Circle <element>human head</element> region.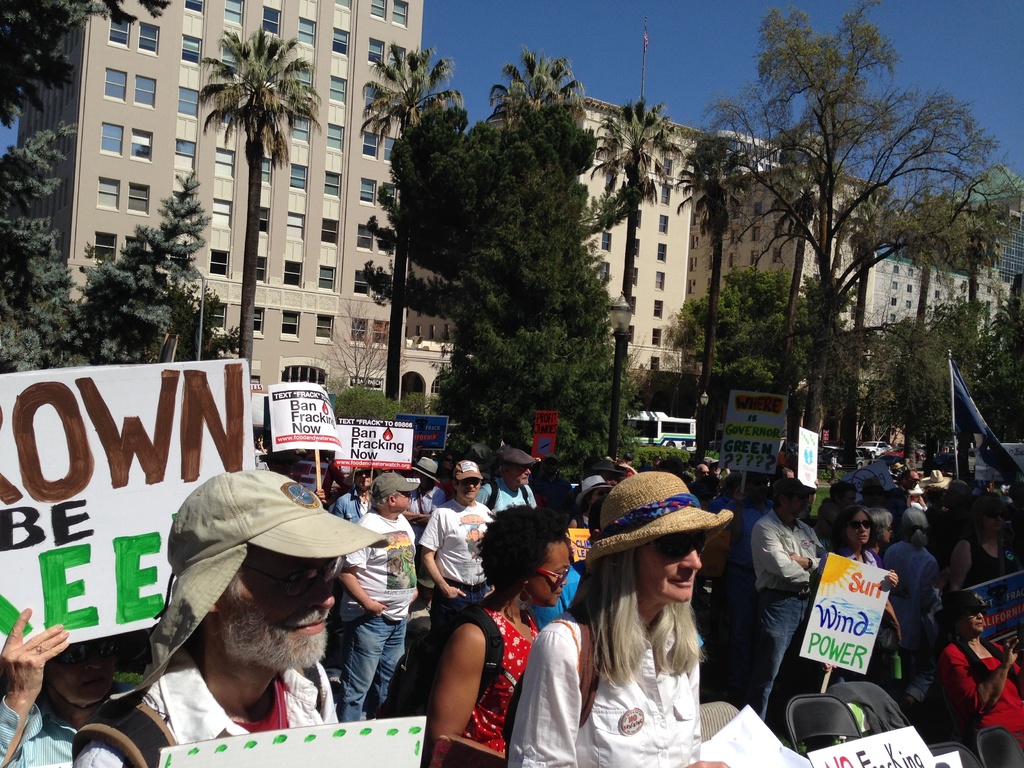
Region: (x1=451, y1=459, x2=480, y2=500).
